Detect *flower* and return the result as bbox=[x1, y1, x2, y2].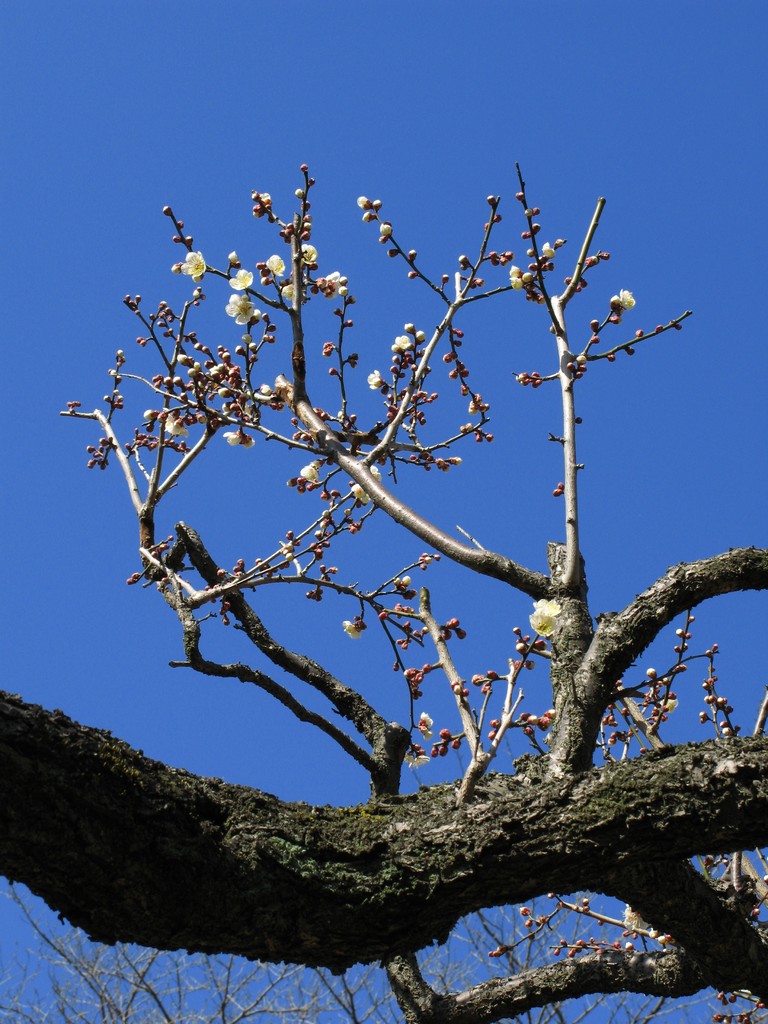
bbox=[265, 252, 284, 278].
